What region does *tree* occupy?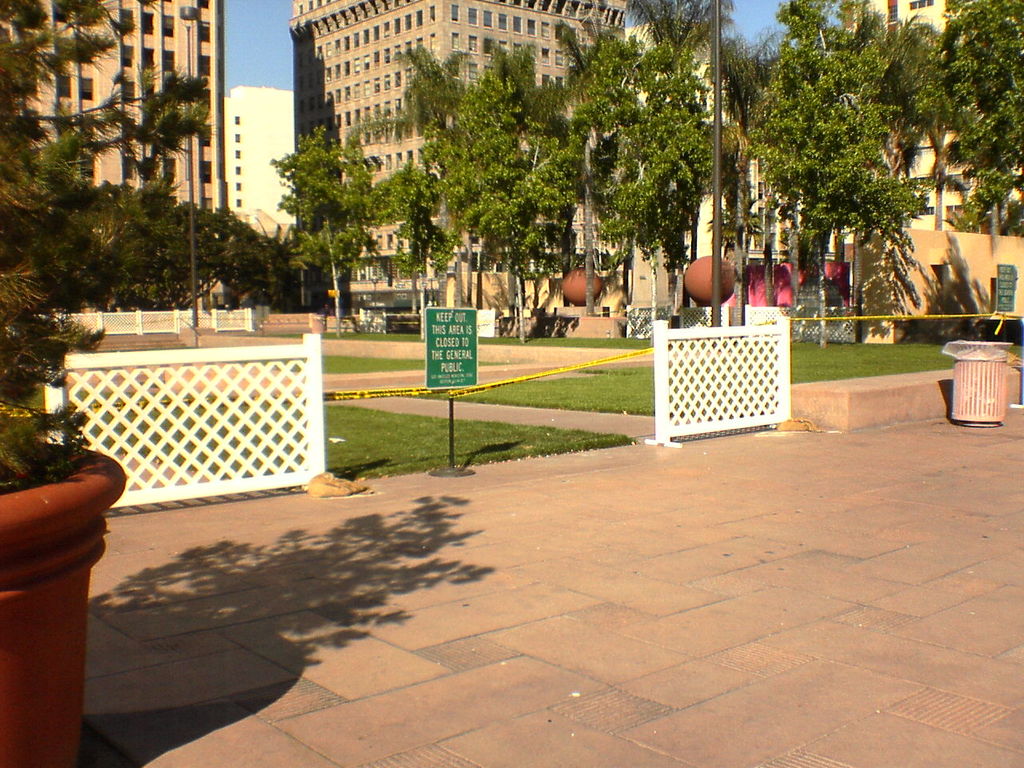
{"x1": 932, "y1": 0, "x2": 1023, "y2": 216}.
